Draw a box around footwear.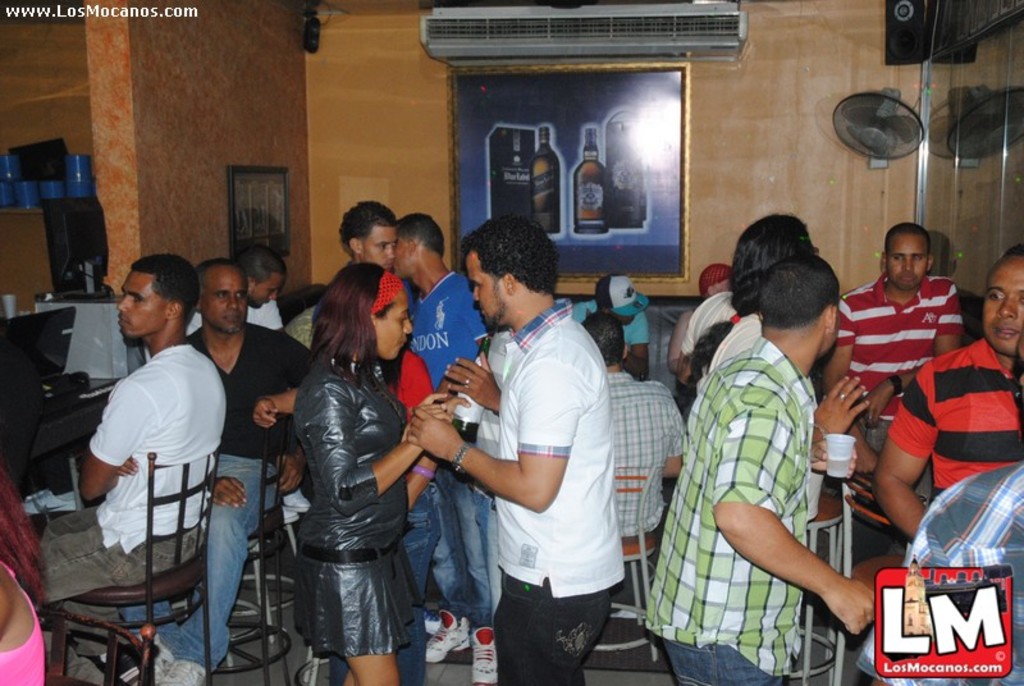
BBox(104, 640, 159, 685).
